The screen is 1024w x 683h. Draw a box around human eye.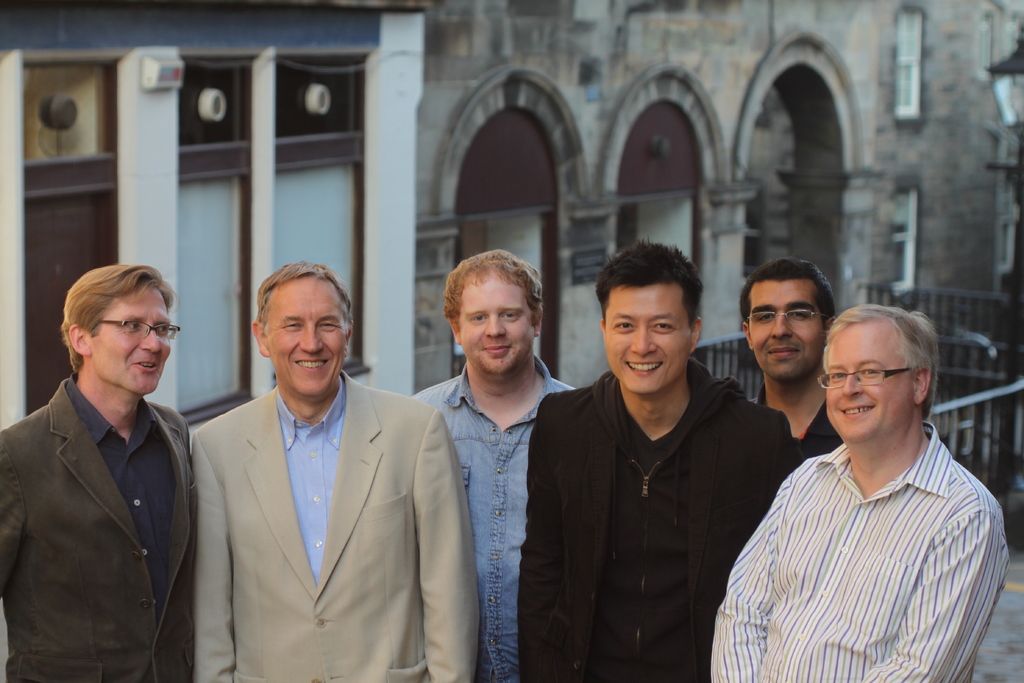
x1=614 y1=324 x2=634 y2=333.
